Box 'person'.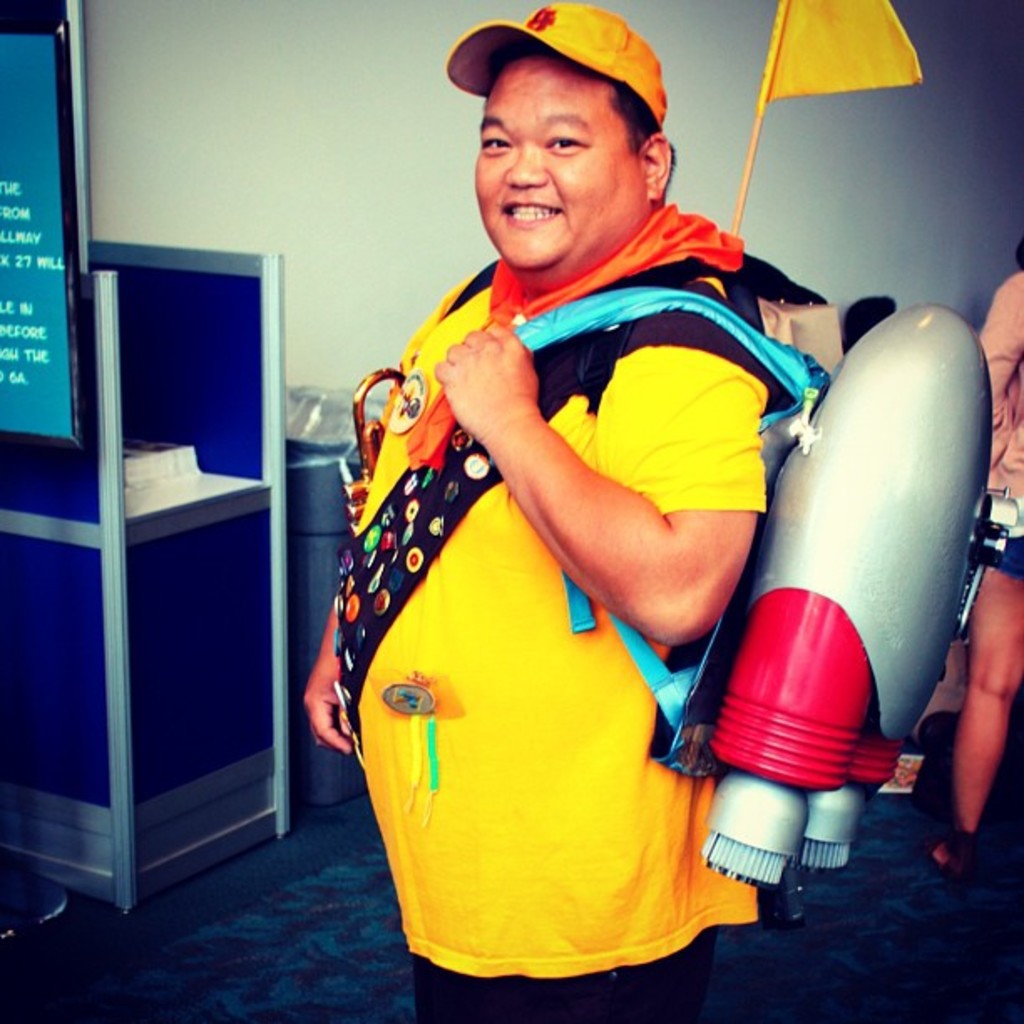
<region>303, 42, 765, 1022</region>.
